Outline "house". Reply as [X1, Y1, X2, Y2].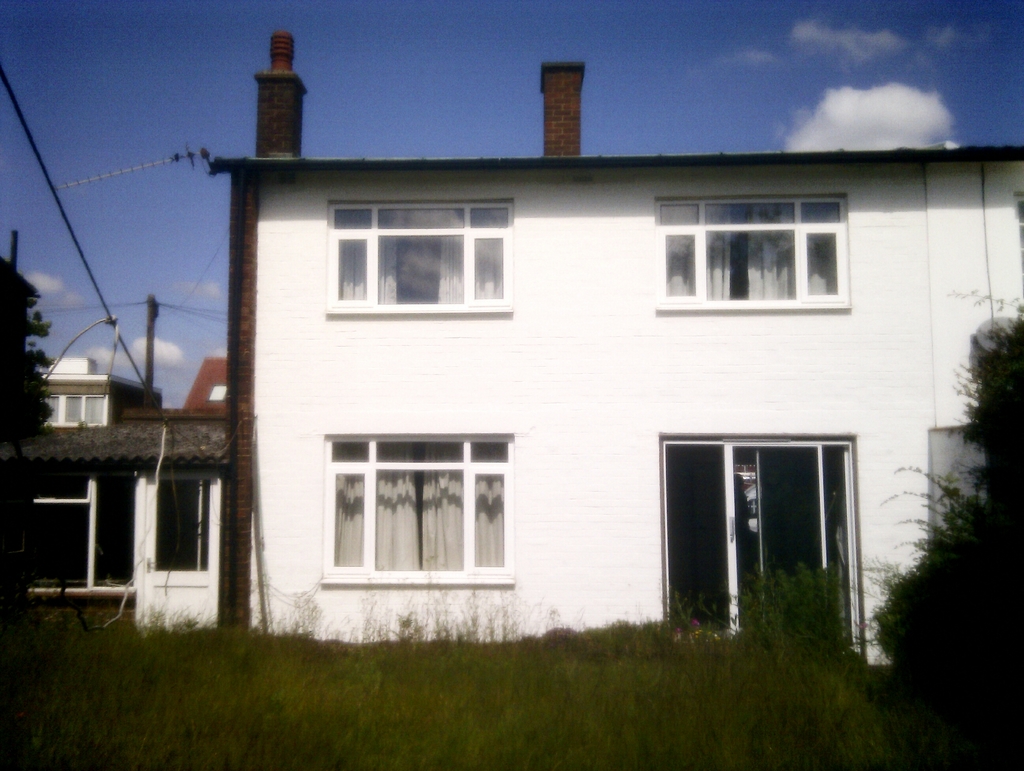
[0, 346, 241, 607].
